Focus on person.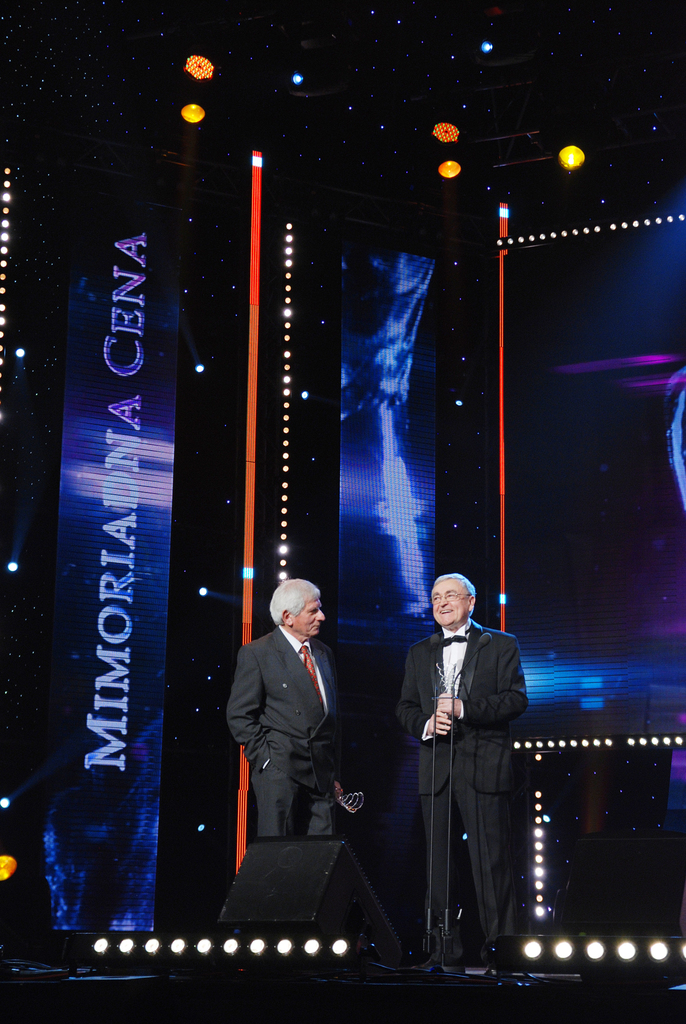
Focused at 234,575,345,834.
